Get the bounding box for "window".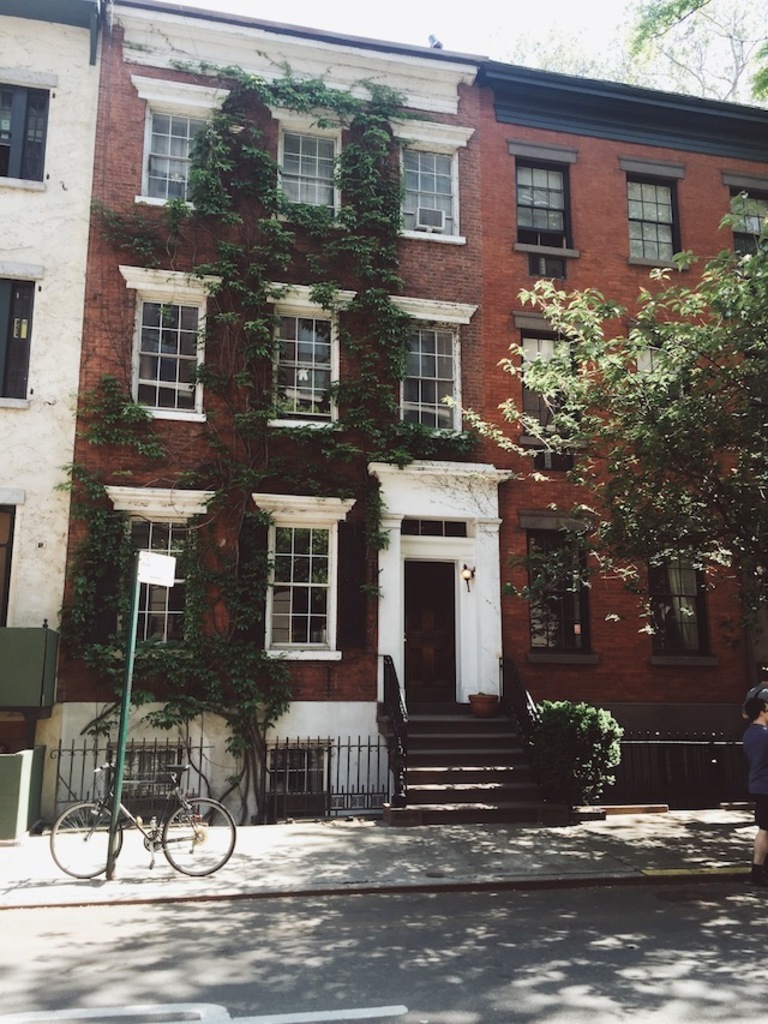
[x1=518, y1=513, x2=595, y2=672].
